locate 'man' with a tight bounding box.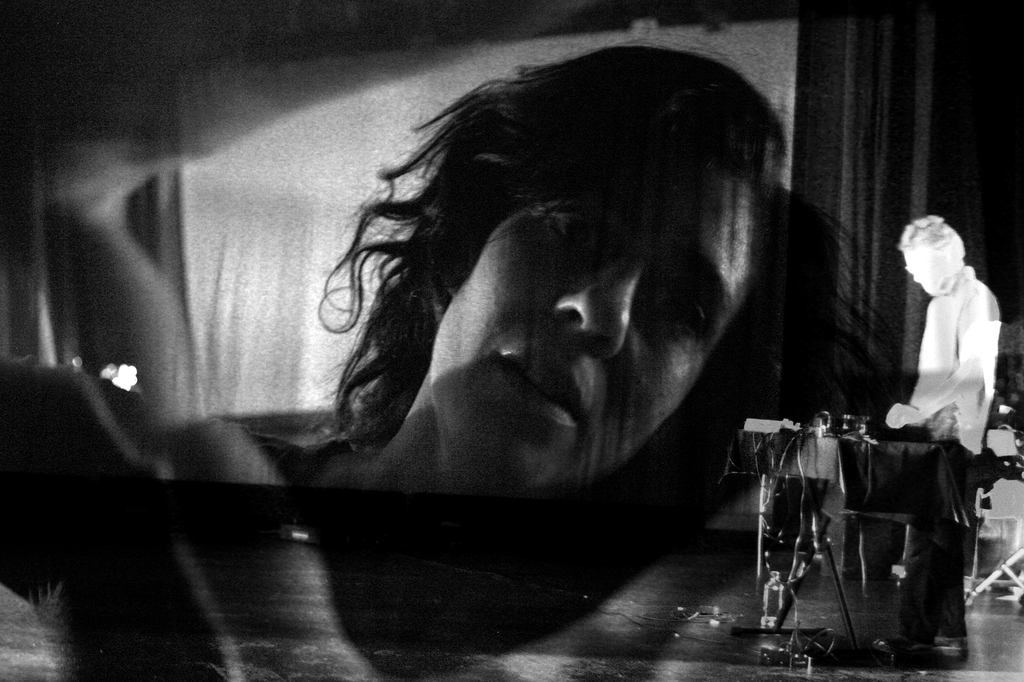
(x1=881, y1=214, x2=1003, y2=656).
